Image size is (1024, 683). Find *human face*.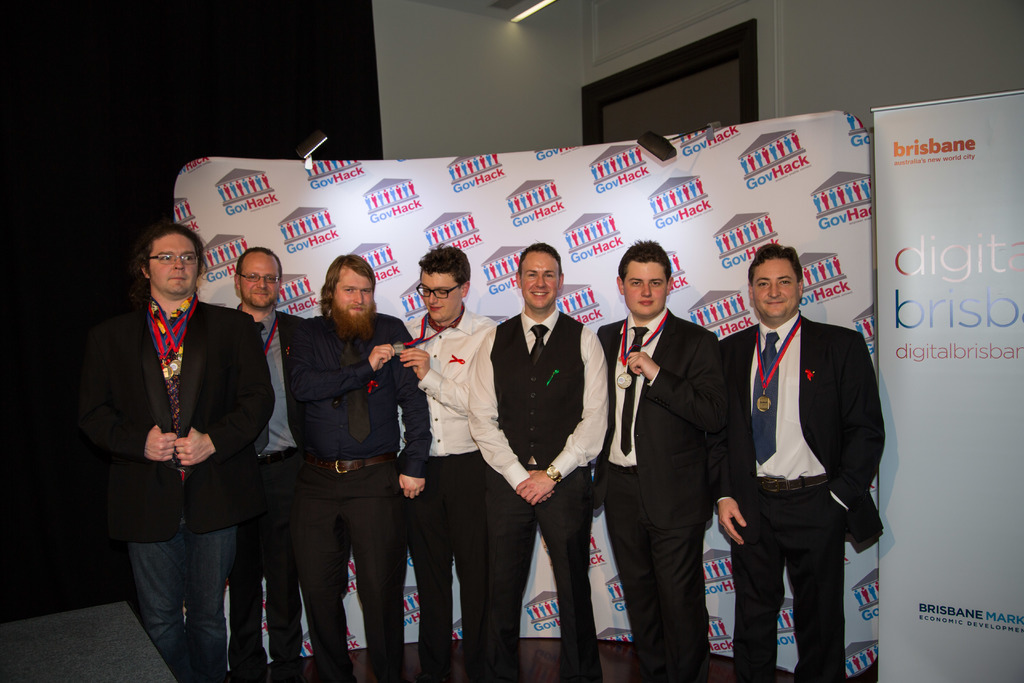
(753,259,799,318).
